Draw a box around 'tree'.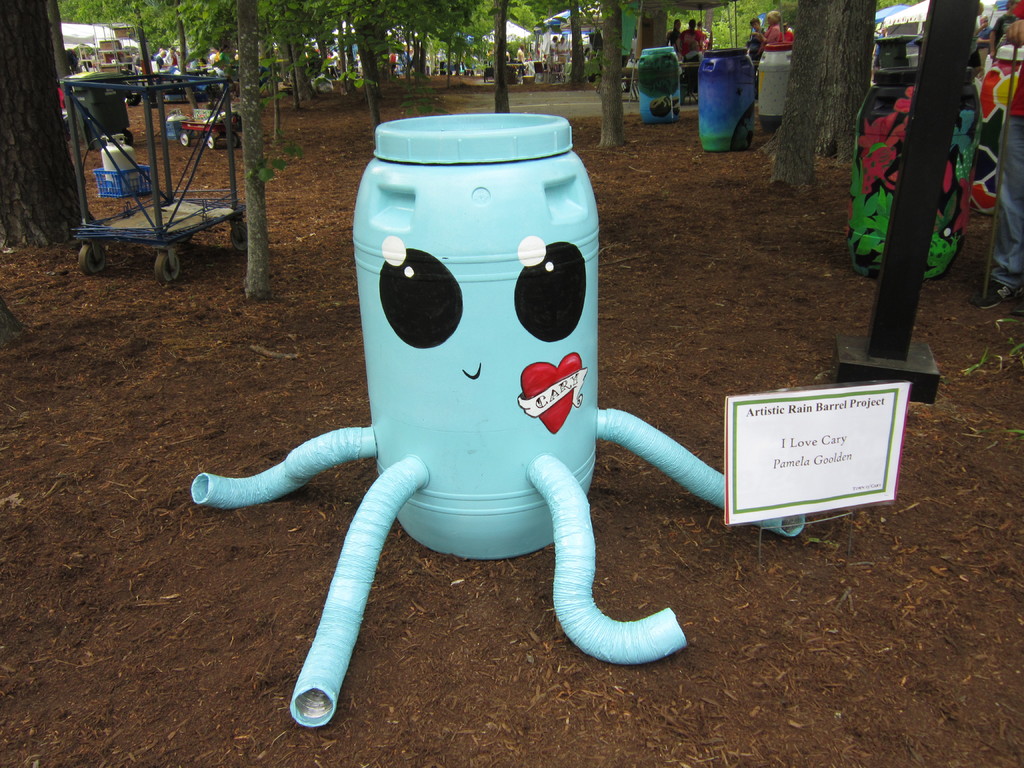
(253,0,332,114).
